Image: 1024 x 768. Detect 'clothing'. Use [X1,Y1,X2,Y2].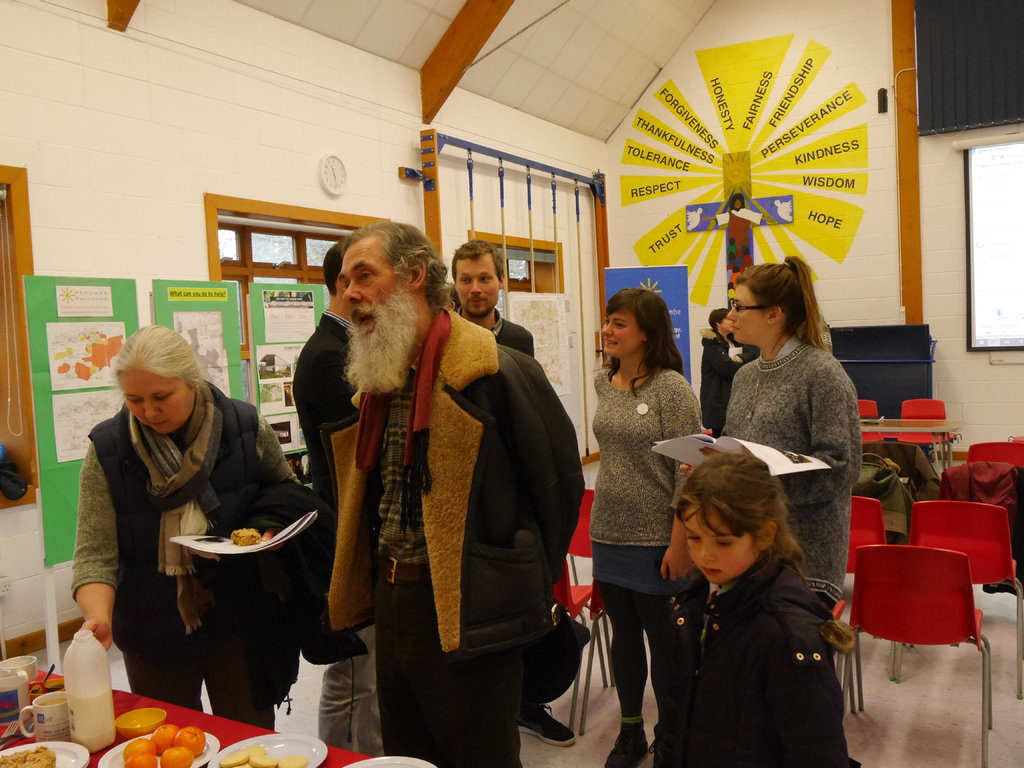
[592,369,712,715].
